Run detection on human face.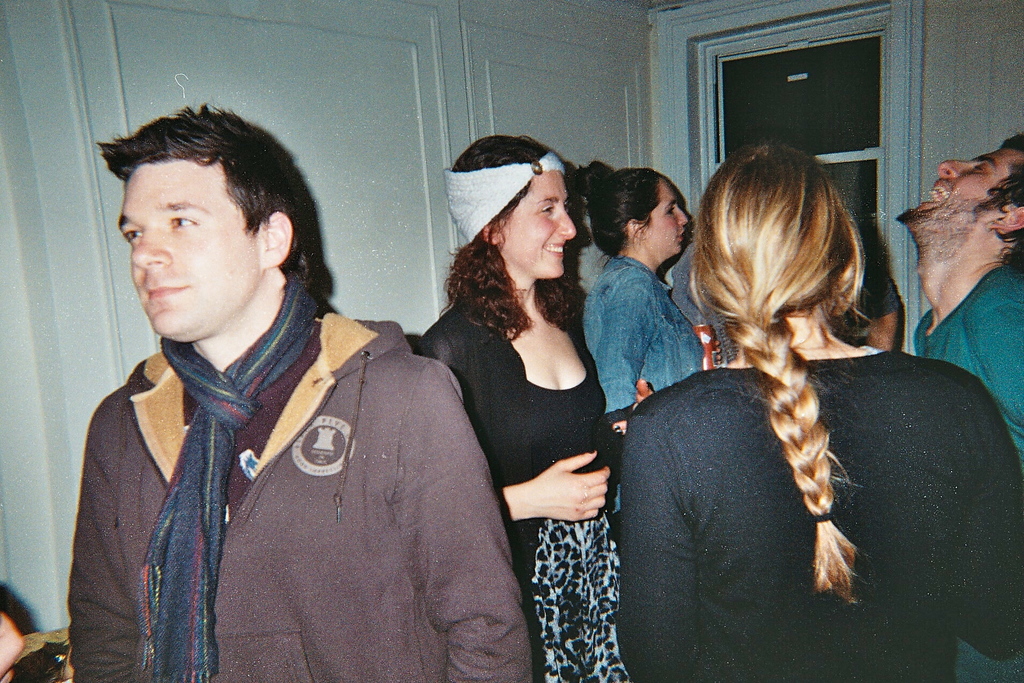
Result: <bbox>120, 161, 257, 340</bbox>.
